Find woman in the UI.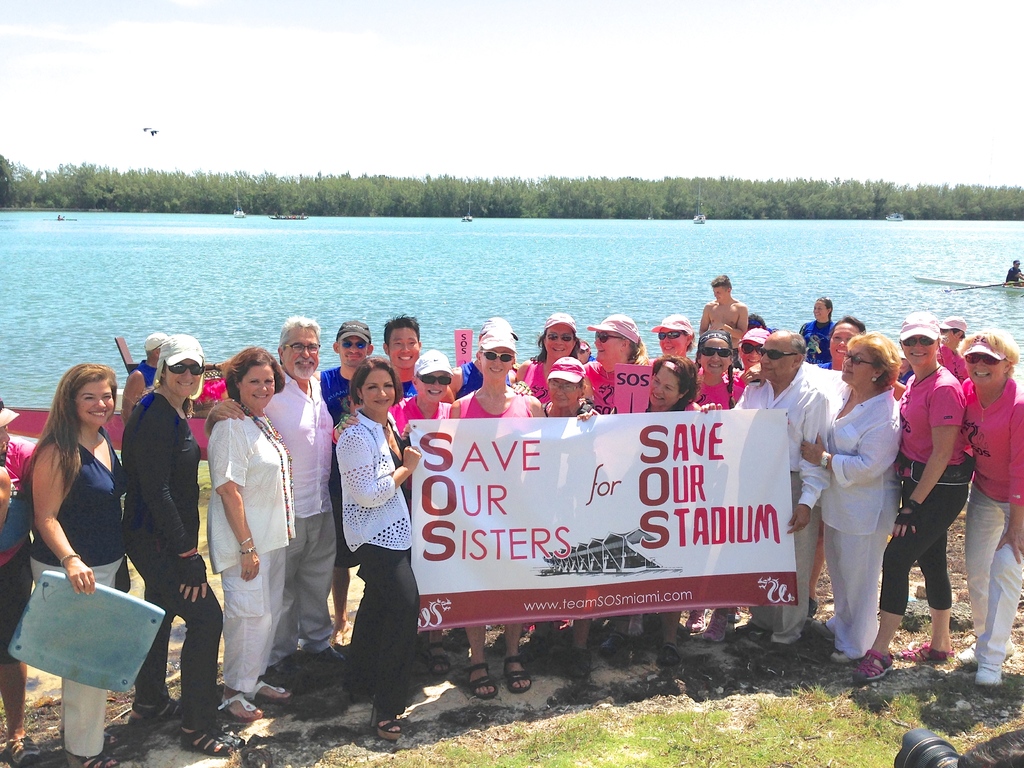
UI element at box=[615, 348, 724, 668].
